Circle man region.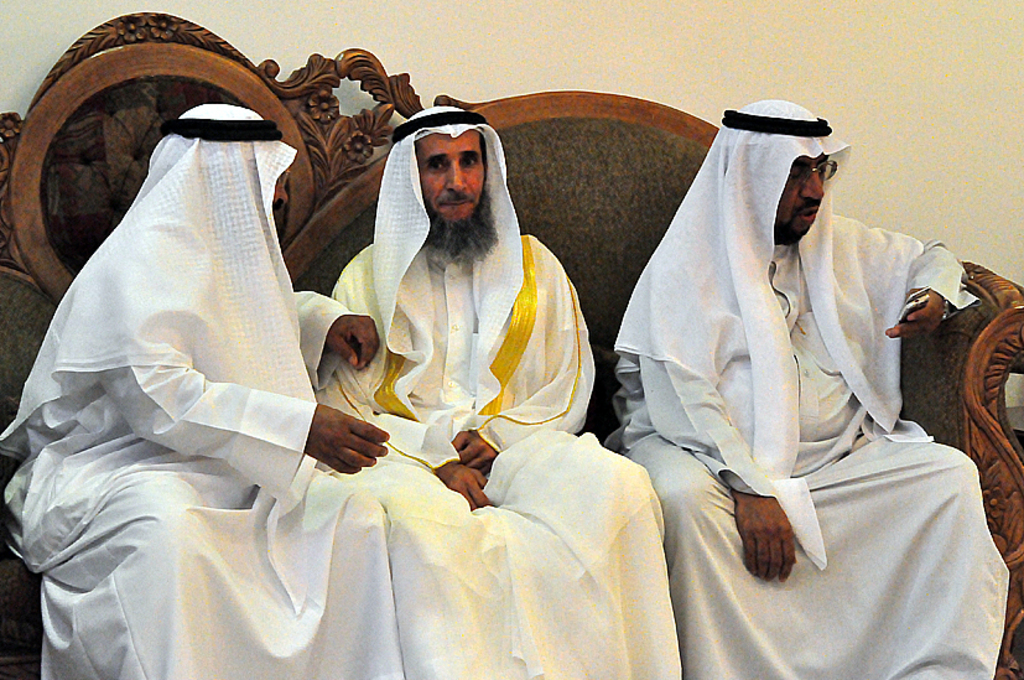
Region: {"left": 333, "top": 104, "right": 685, "bottom": 679}.
